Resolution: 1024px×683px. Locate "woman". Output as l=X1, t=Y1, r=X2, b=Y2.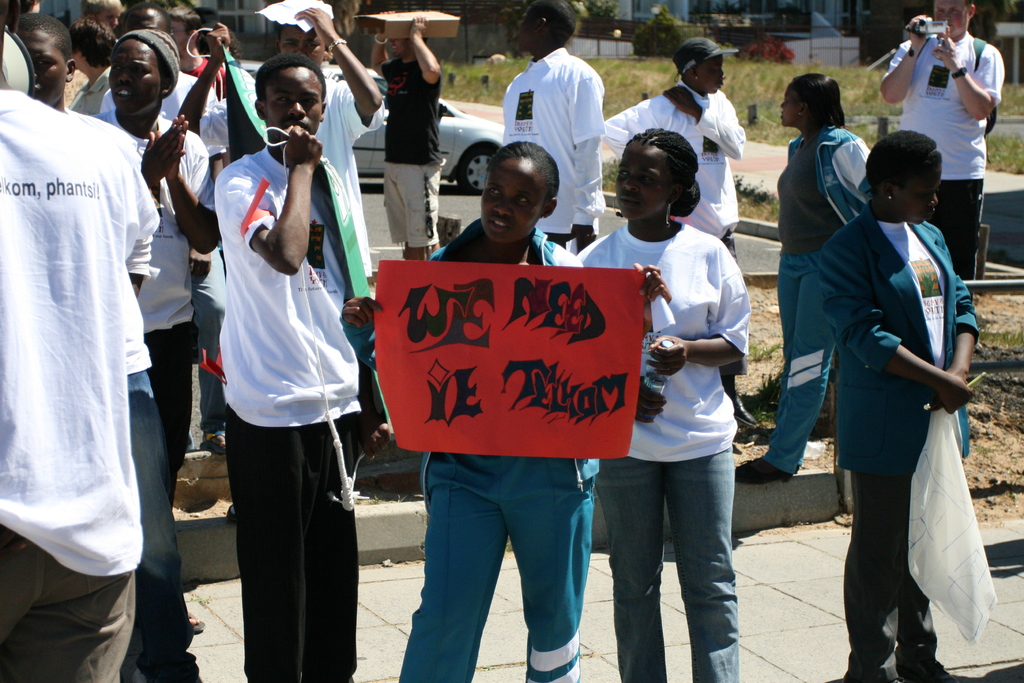
l=67, t=15, r=122, b=115.
